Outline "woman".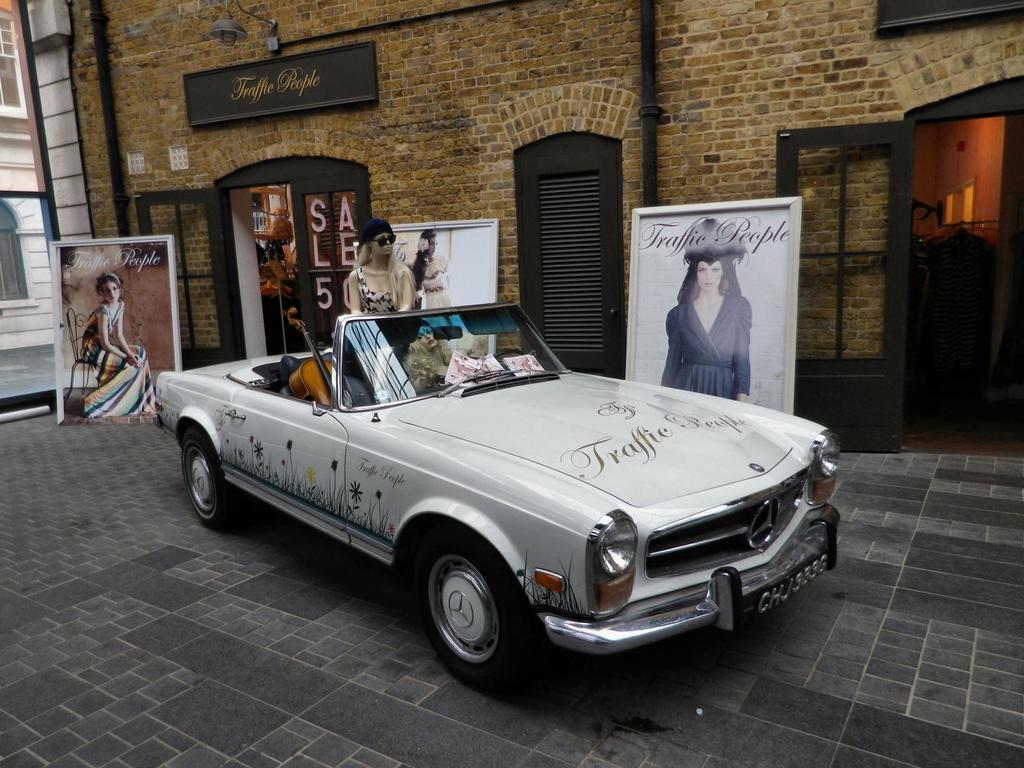
Outline: <bbox>397, 323, 457, 399</bbox>.
